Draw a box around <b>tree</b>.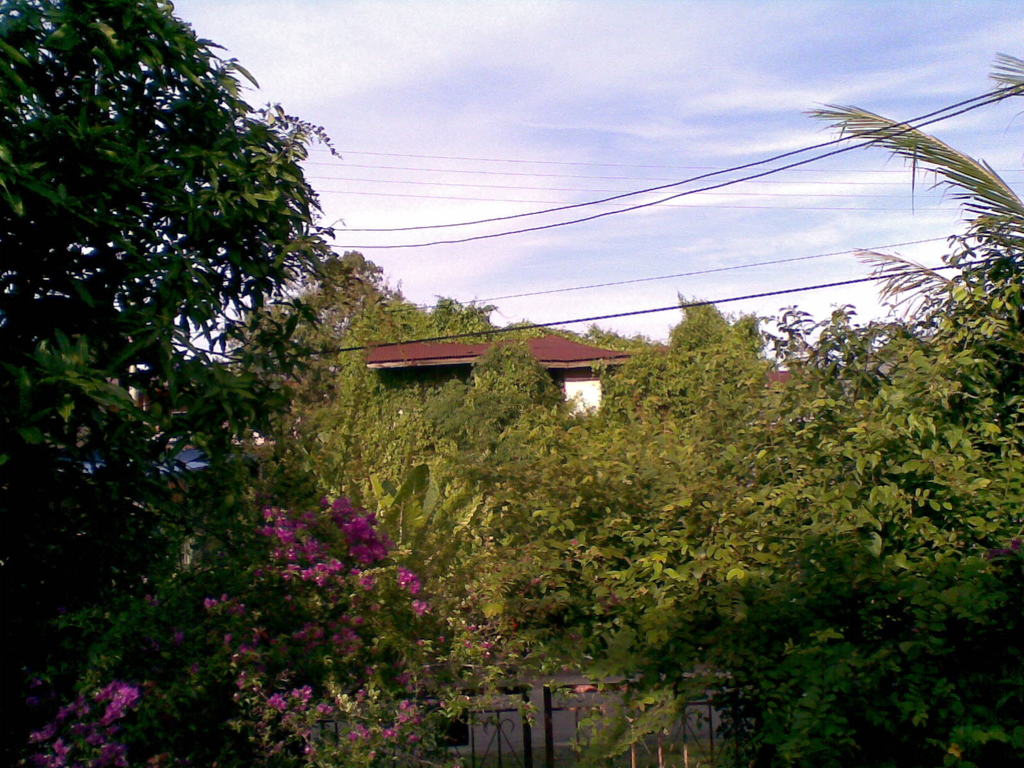
<bbox>4, 0, 326, 561</bbox>.
